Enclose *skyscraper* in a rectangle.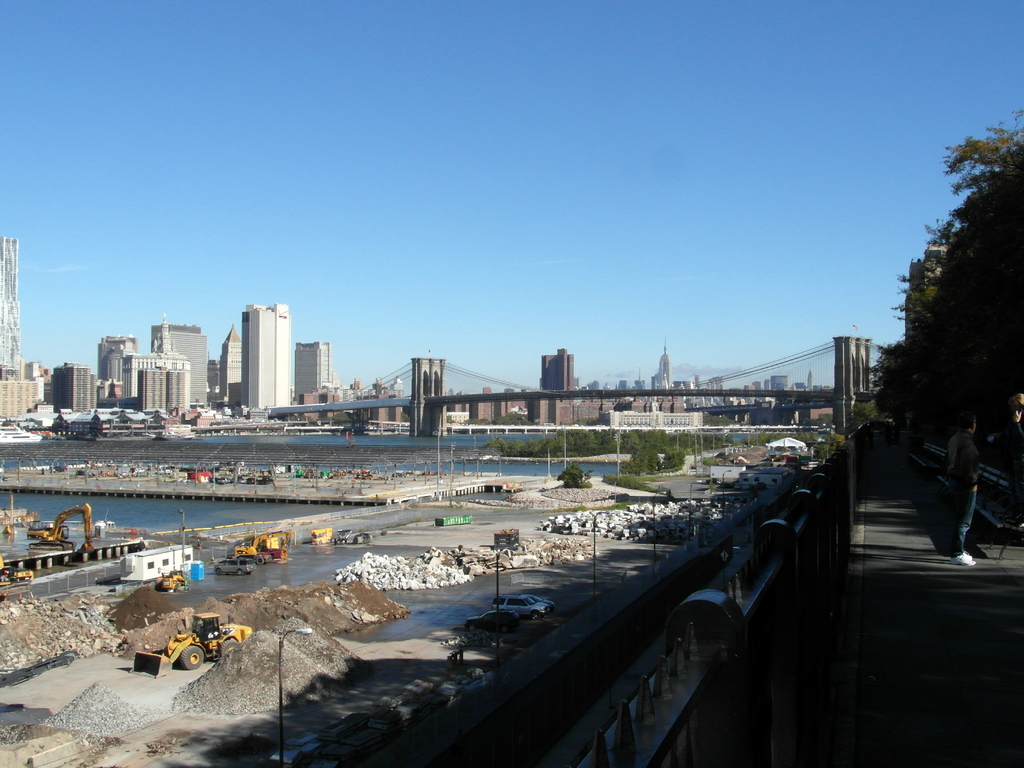
(x1=244, y1=301, x2=292, y2=417).
